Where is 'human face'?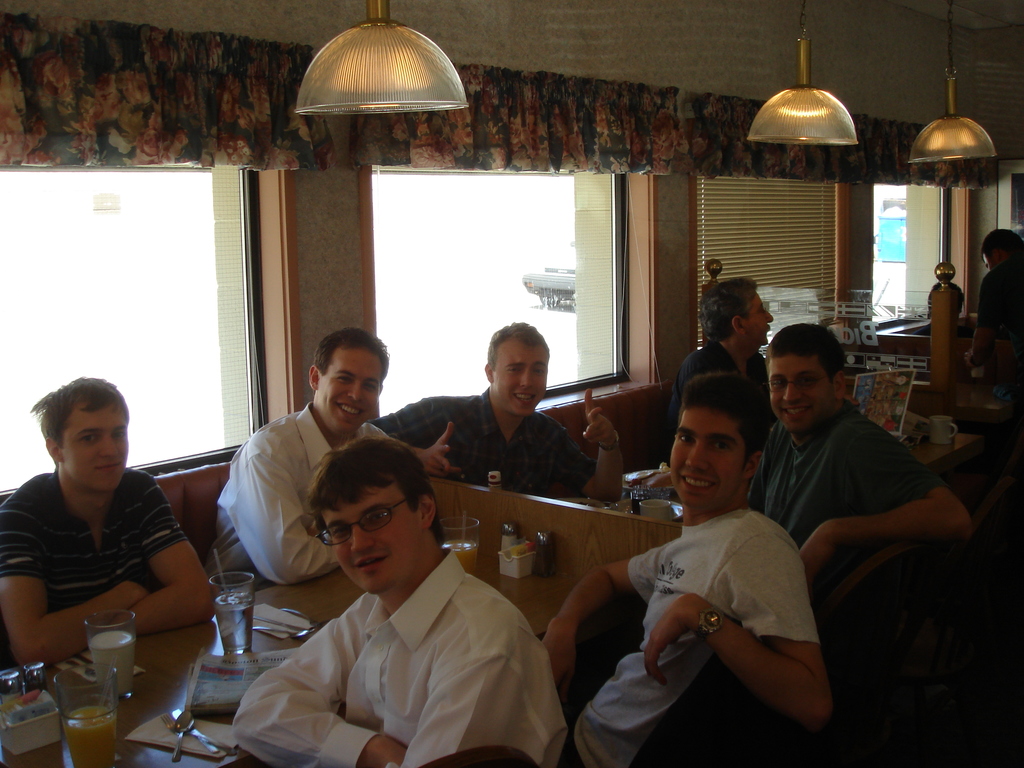
[left=314, top=348, right=385, bottom=433].
